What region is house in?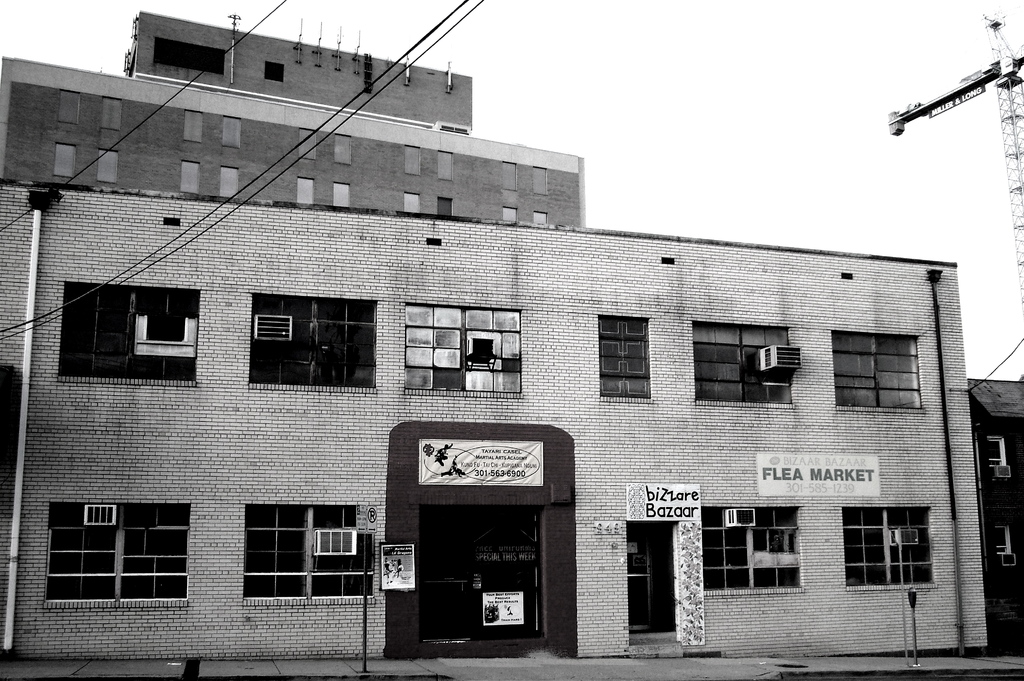
bbox=(0, 172, 982, 662).
